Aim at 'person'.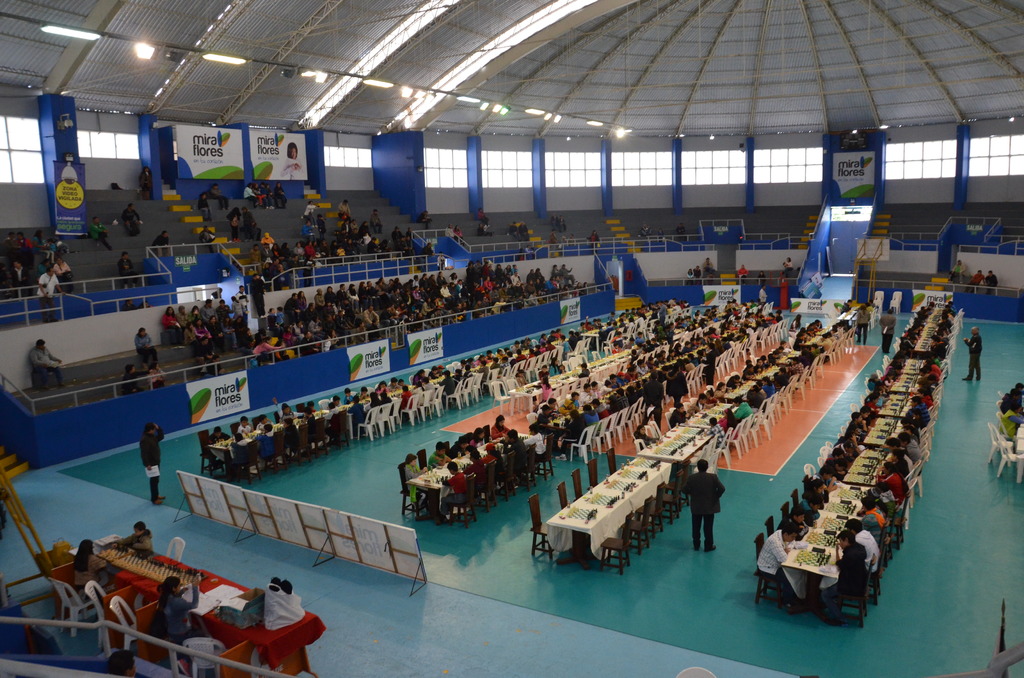
Aimed at BBox(111, 522, 152, 549).
